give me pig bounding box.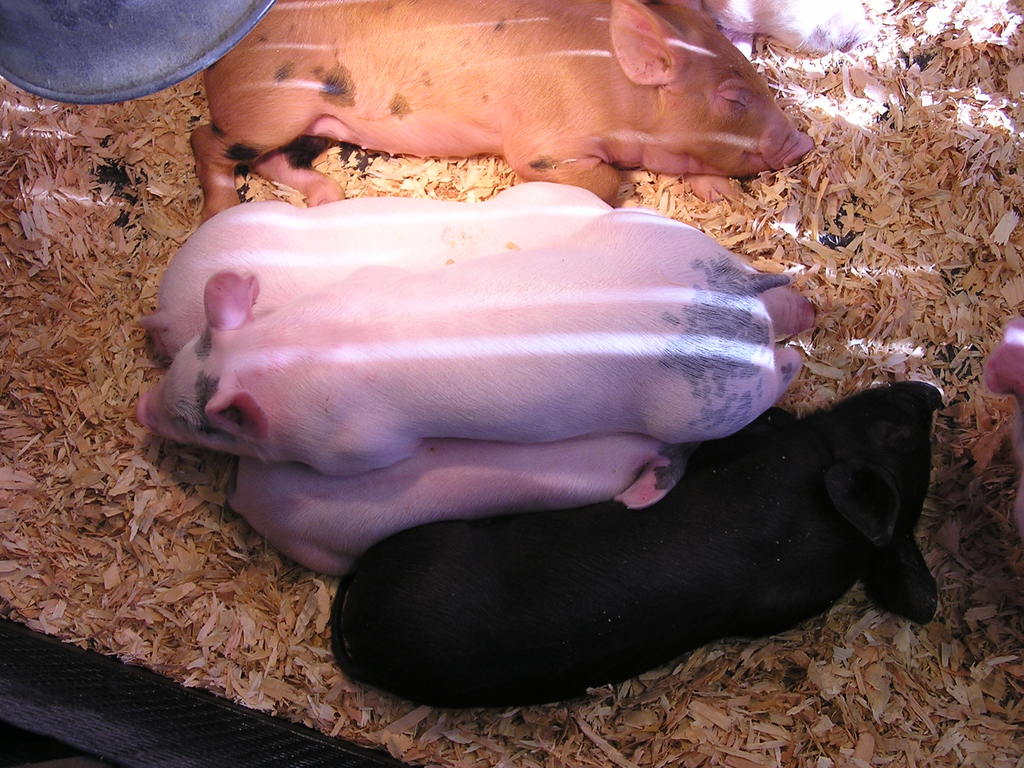
bbox(329, 372, 941, 711).
